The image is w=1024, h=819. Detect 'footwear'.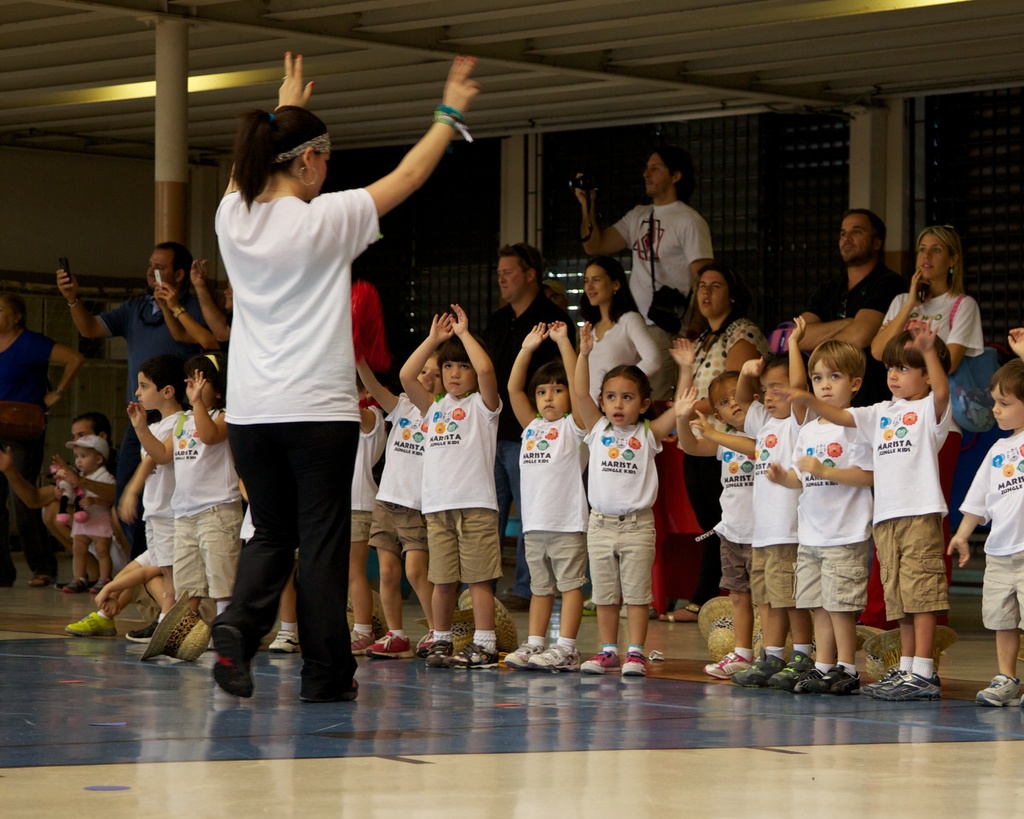
Detection: bbox=[705, 649, 756, 681].
